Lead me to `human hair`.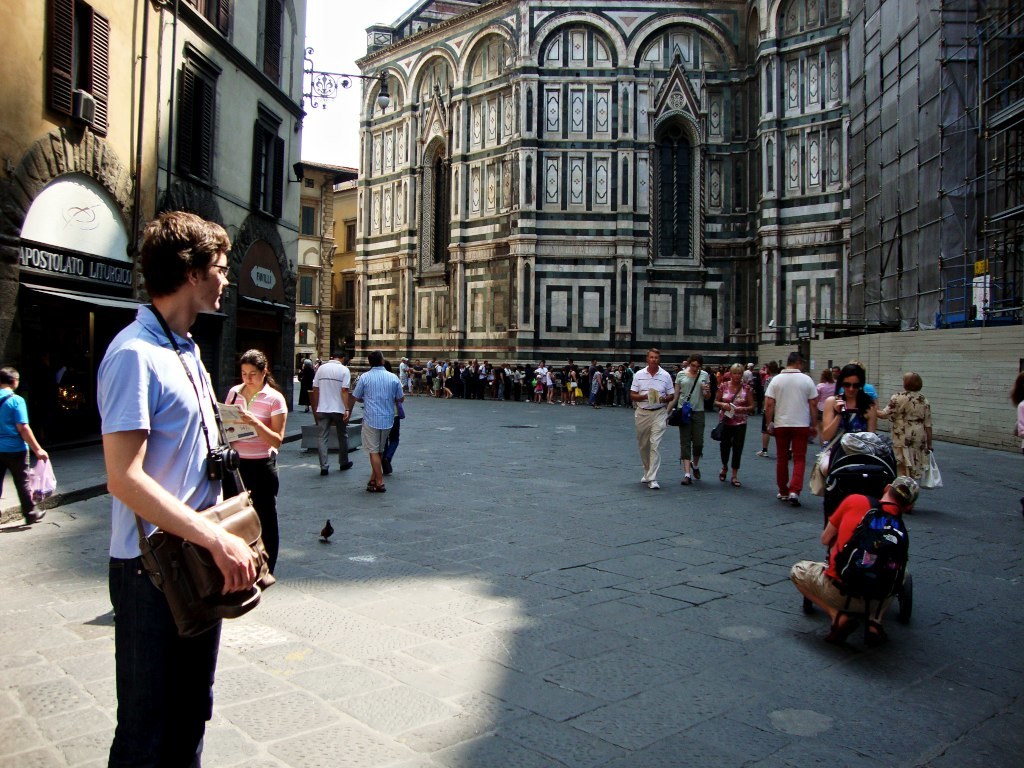
Lead to (left=648, top=348, right=661, bottom=360).
